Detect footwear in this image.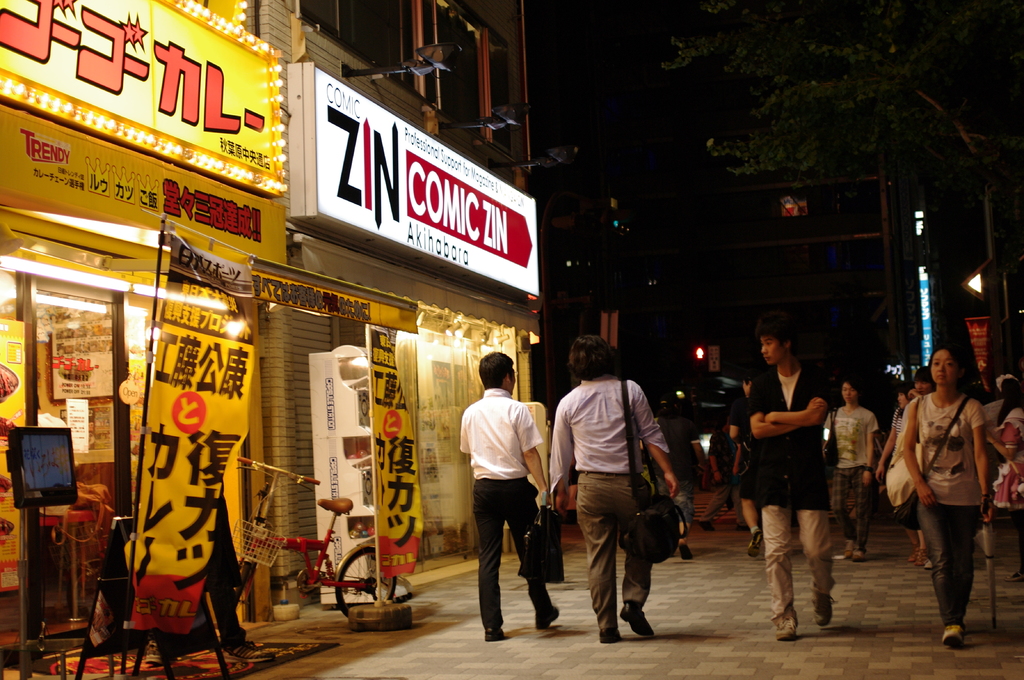
Detection: pyautogui.locateOnScreen(598, 626, 623, 645).
